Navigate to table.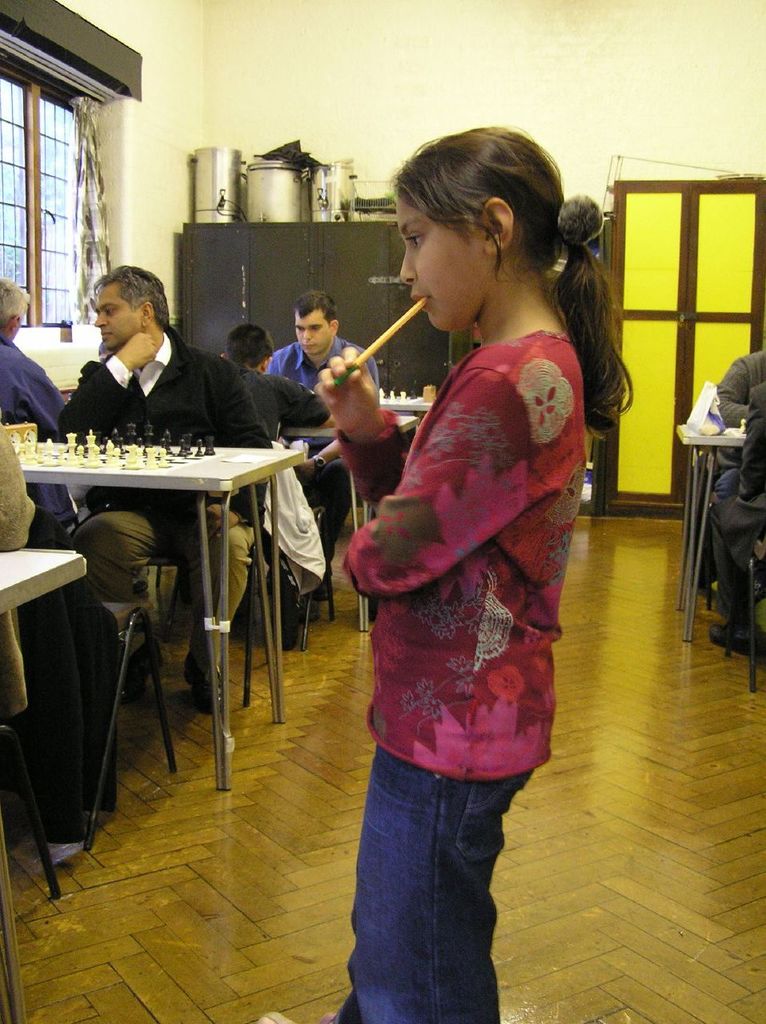
Navigation target: 383, 394, 436, 410.
